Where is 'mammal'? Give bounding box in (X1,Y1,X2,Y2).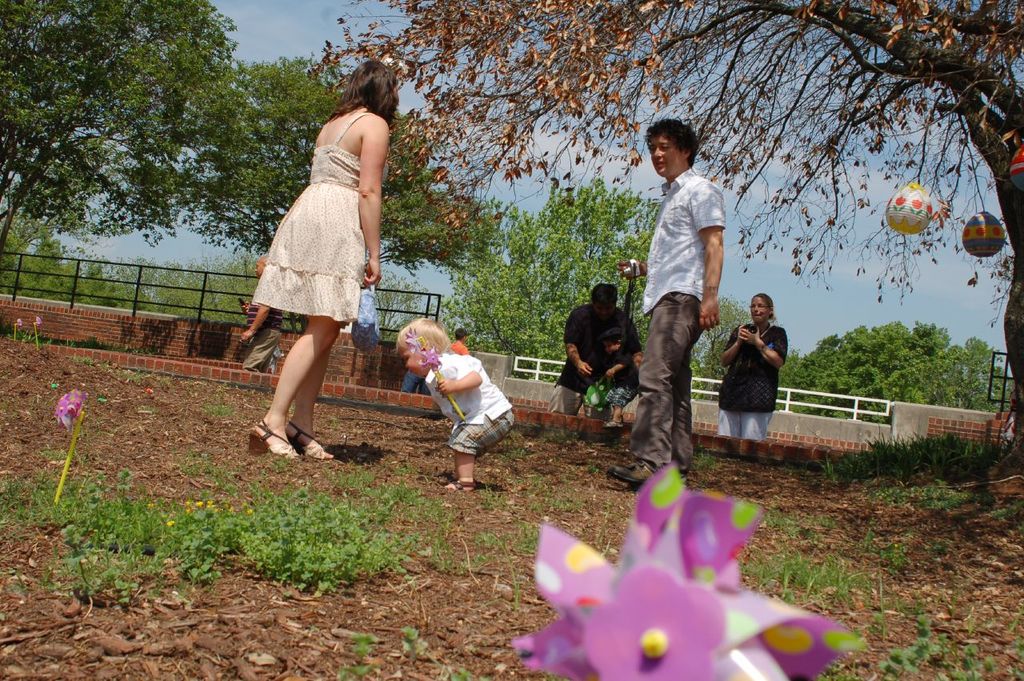
(401,373,428,395).
